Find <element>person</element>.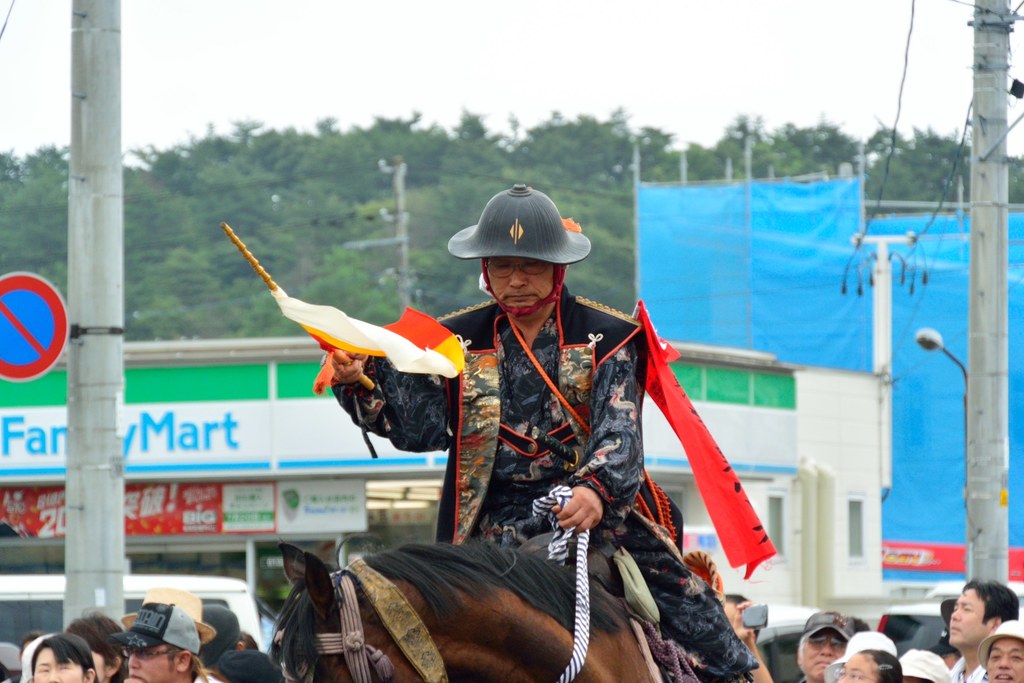
(x1=28, y1=629, x2=100, y2=682).
